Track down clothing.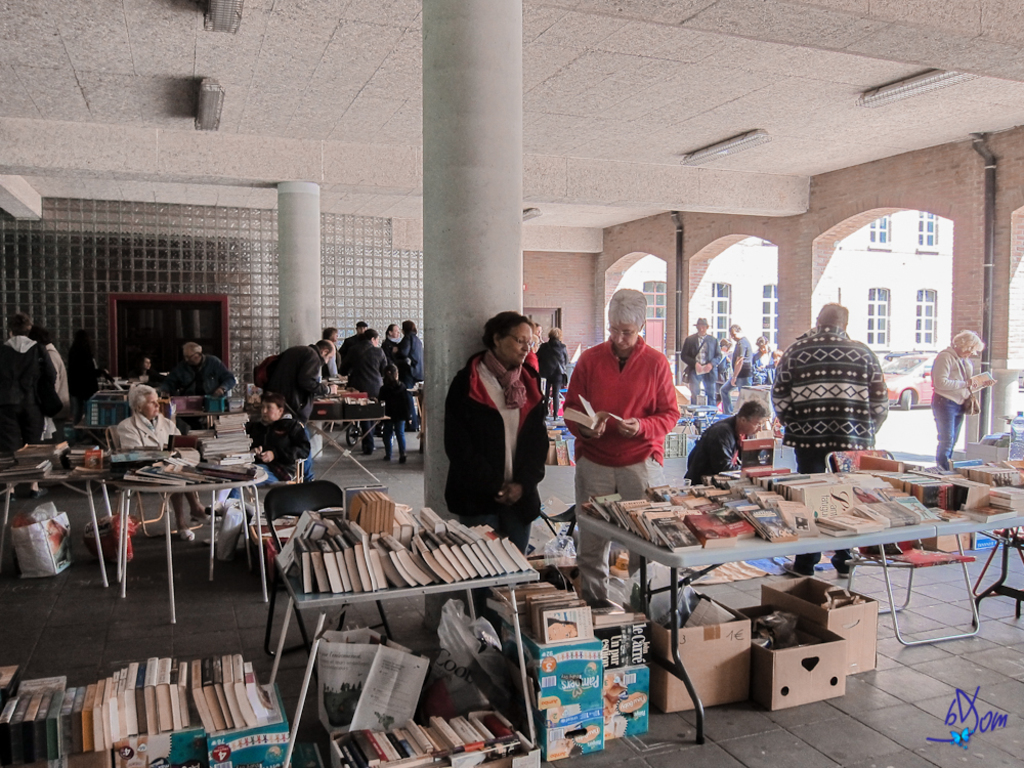
Tracked to (left=44, top=340, right=70, bottom=443).
